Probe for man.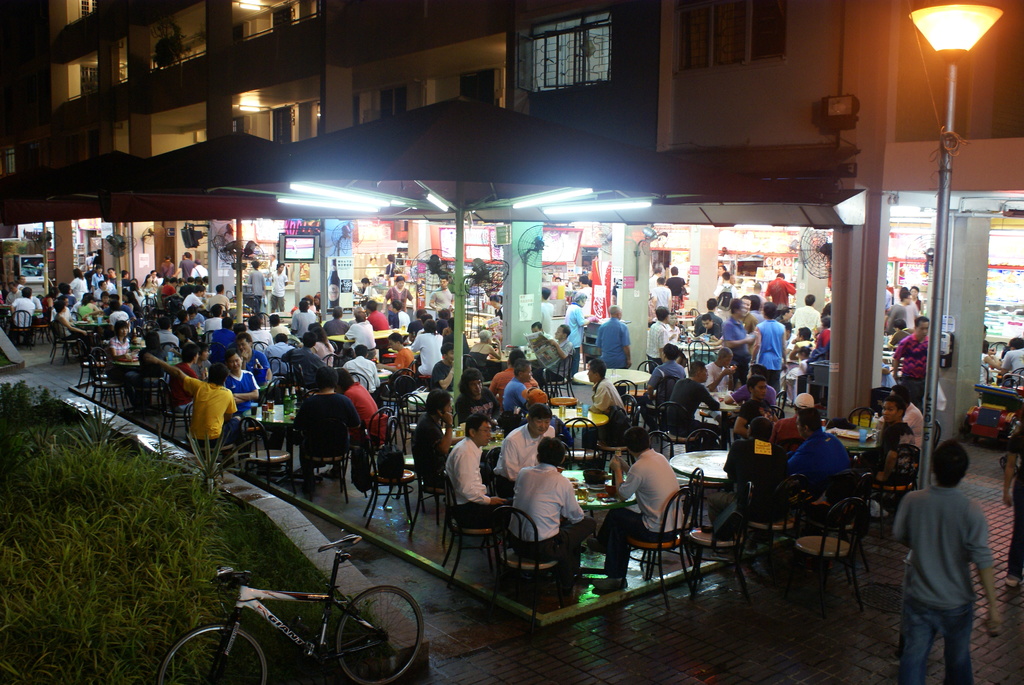
Probe result: 454:366:502:425.
